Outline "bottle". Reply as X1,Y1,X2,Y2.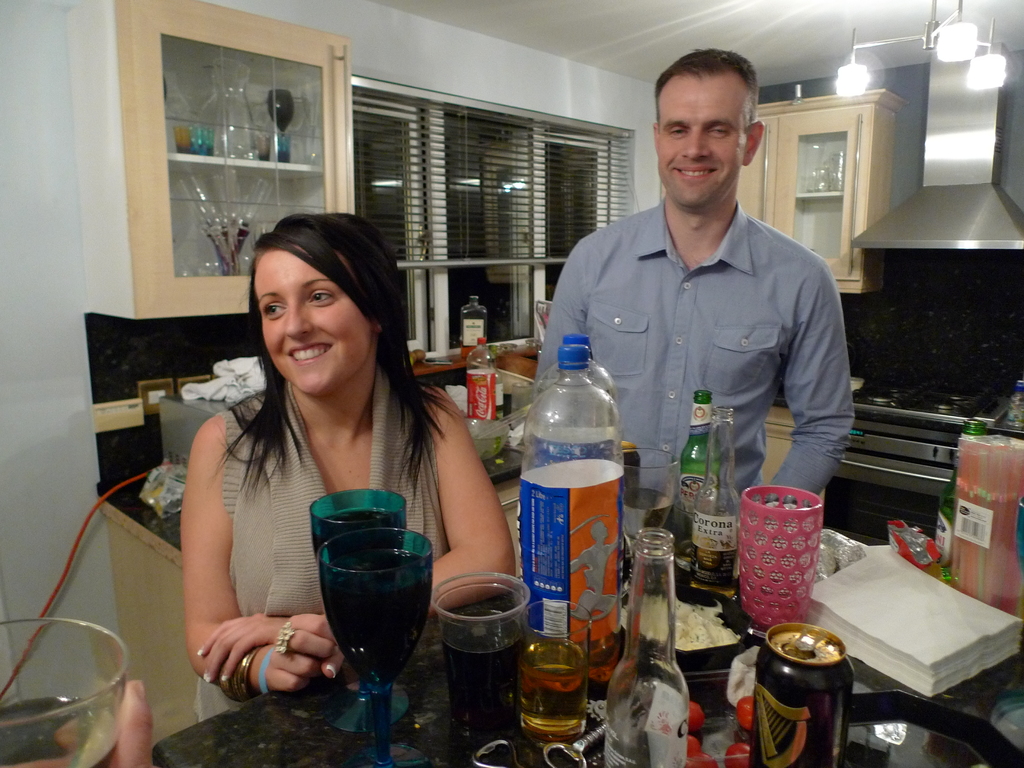
694,409,740,596.
